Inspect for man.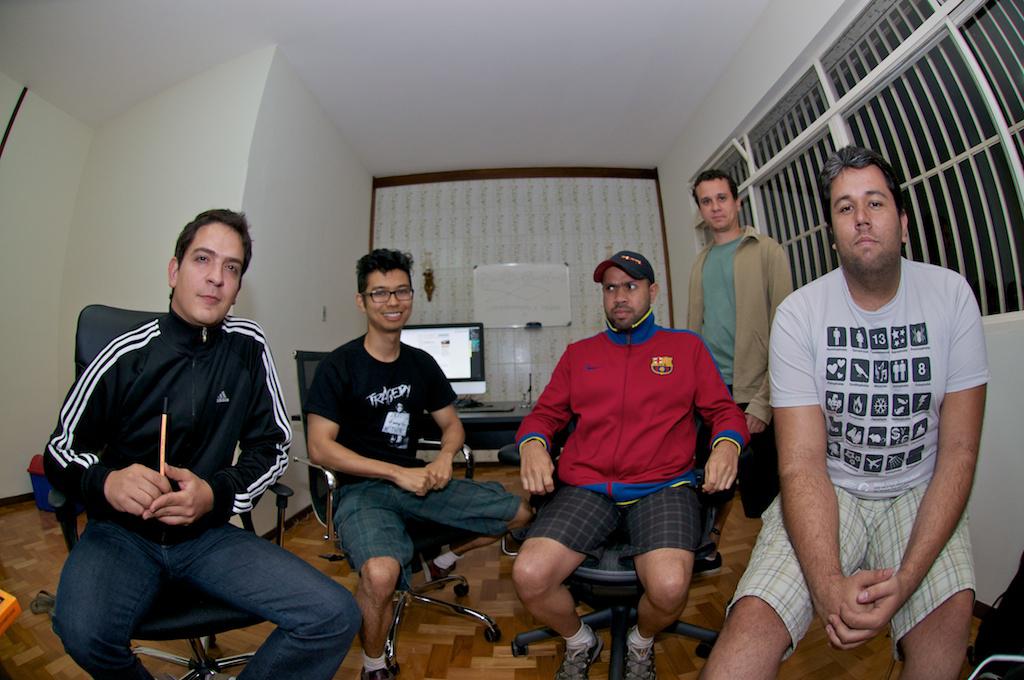
Inspection: [509, 246, 747, 679].
